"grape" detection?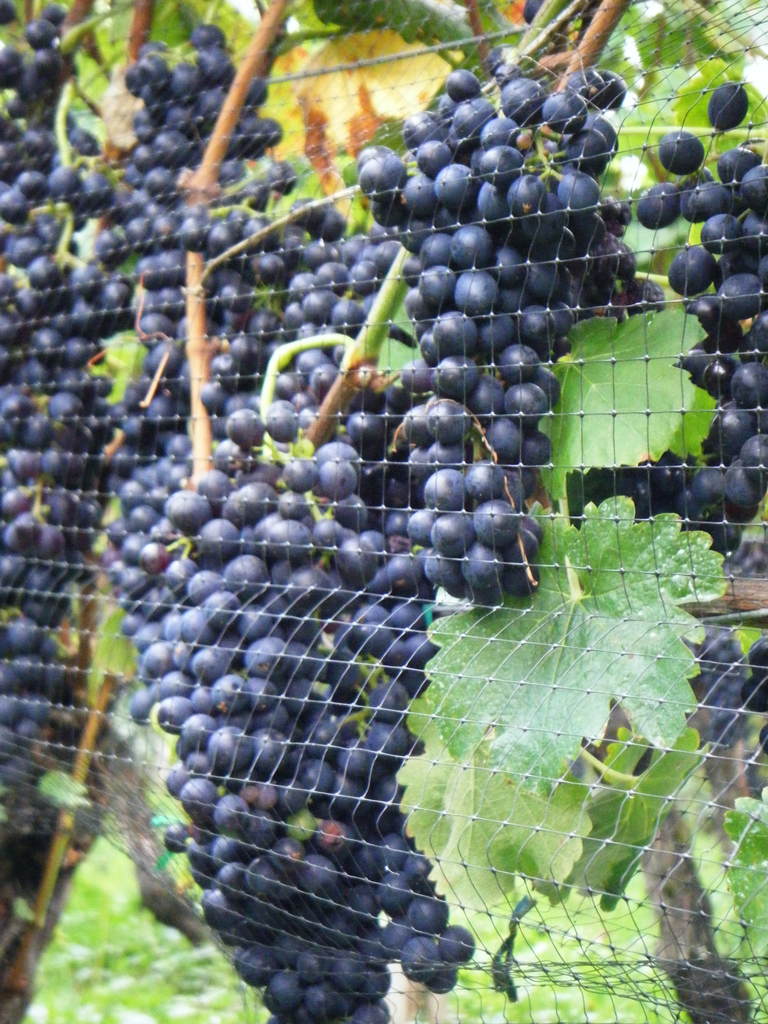
box(747, 644, 767, 672)
